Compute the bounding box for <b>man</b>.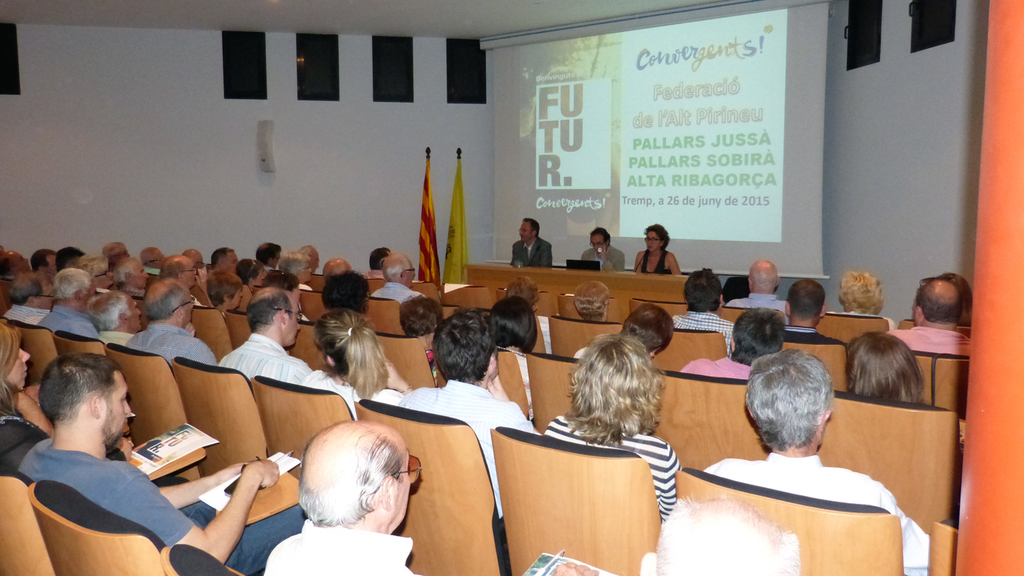
box=[108, 238, 130, 256].
